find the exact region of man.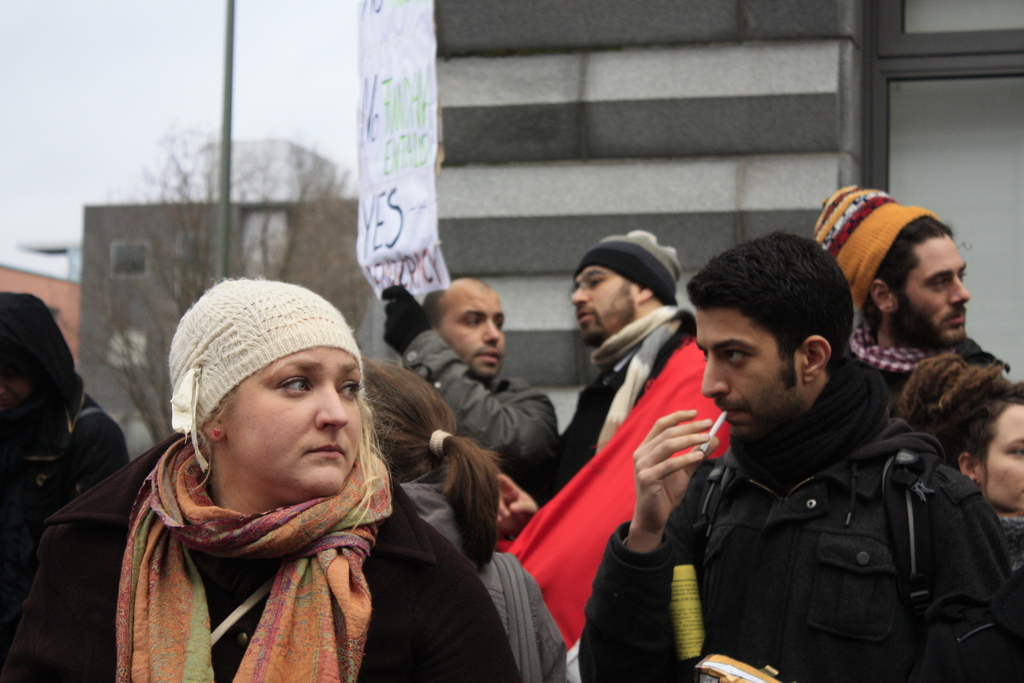
Exact region: BBox(634, 240, 1012, 681).
